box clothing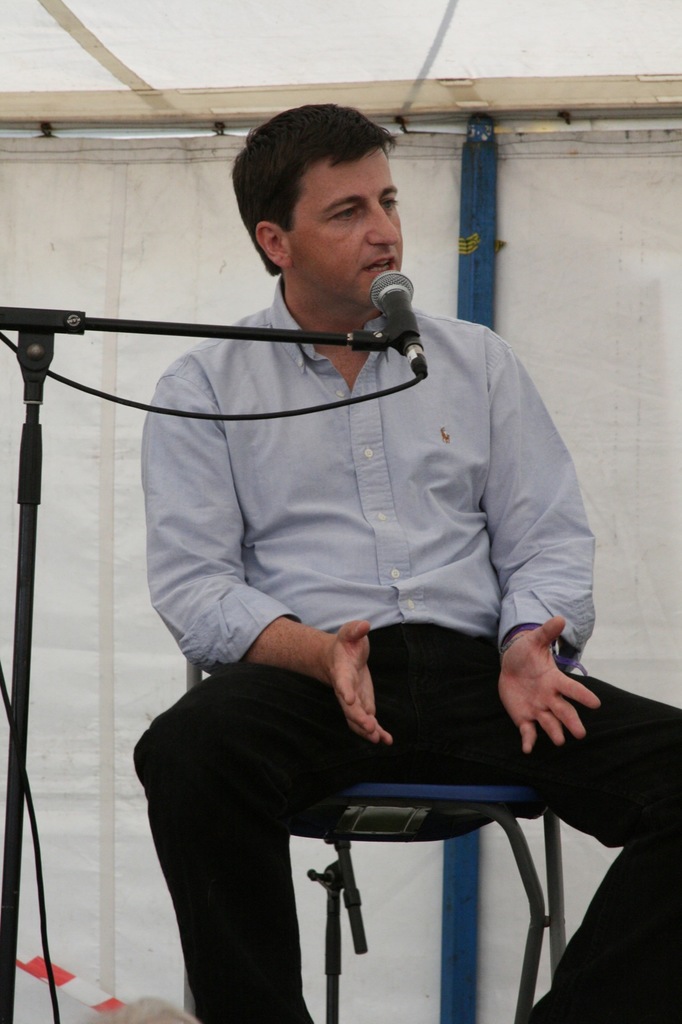
box=[131, 274, 681, 1023]
